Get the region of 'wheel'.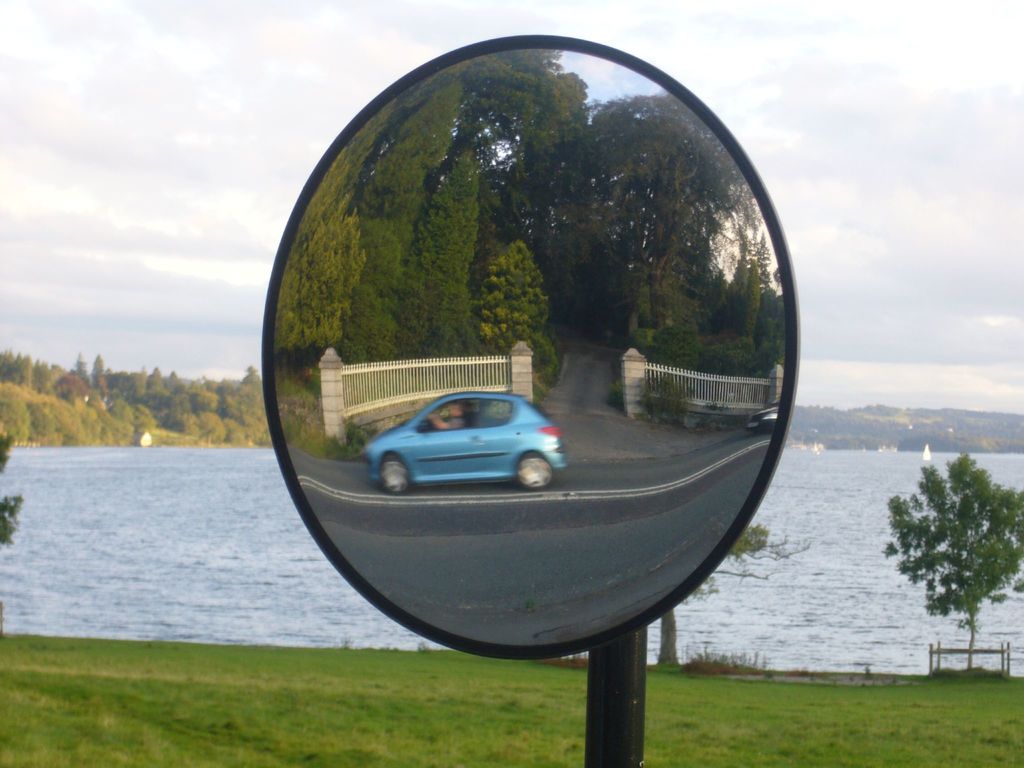
bbox=[378, 458, 413, 500].
